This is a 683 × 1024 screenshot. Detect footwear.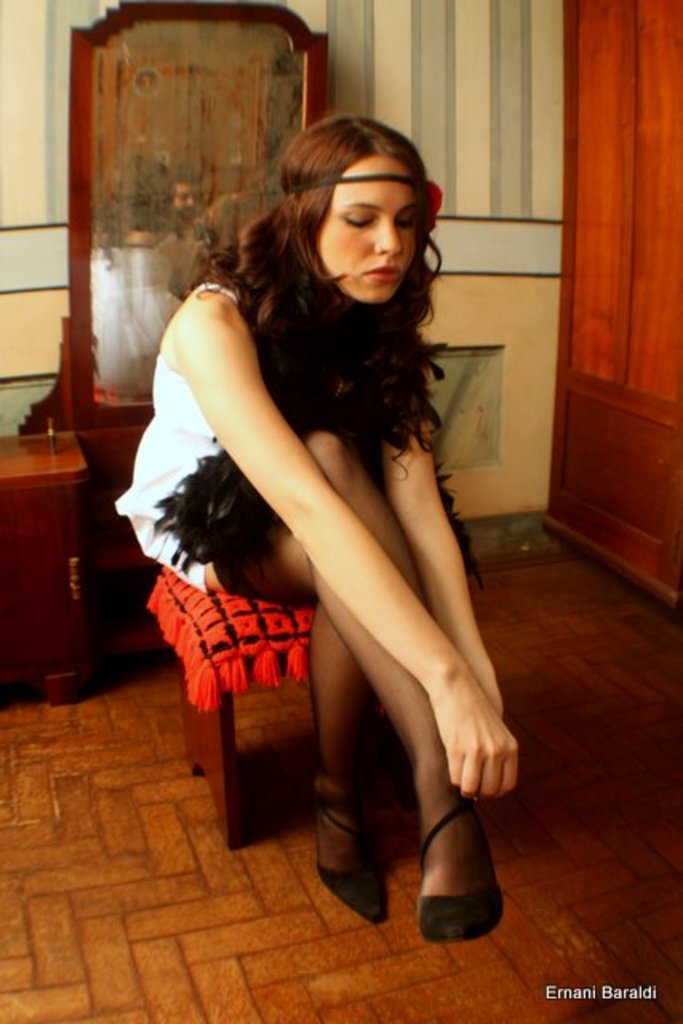
[425, 789, 502, 939].
